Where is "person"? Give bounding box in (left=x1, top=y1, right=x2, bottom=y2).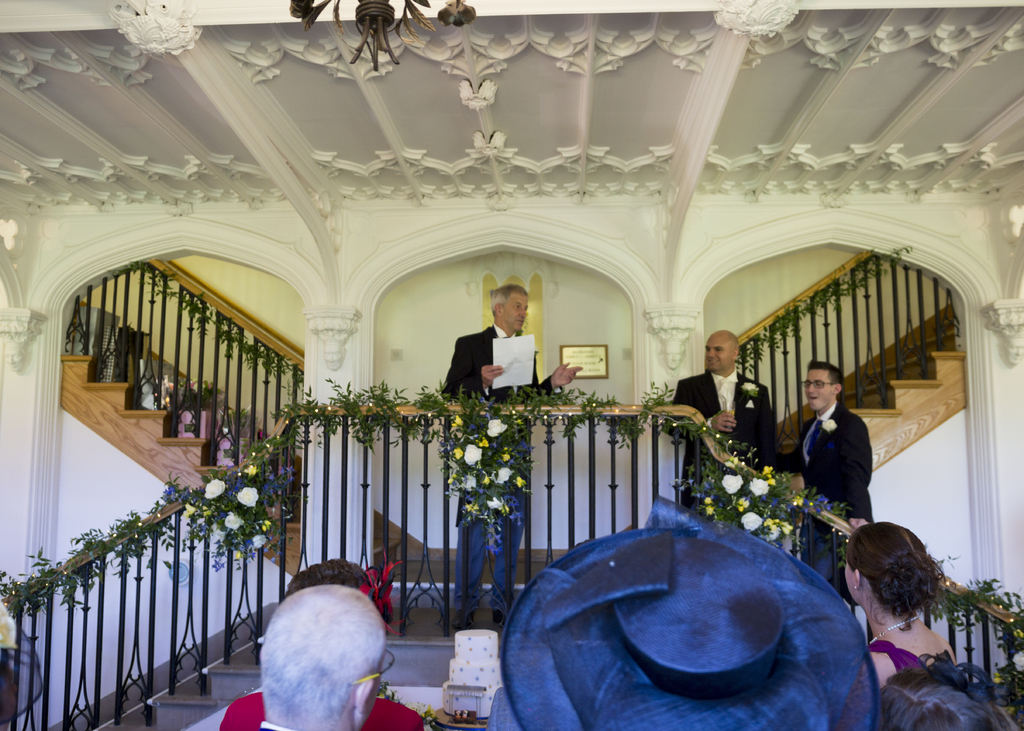
(left=667, top=332, right=781, bottom=548).
